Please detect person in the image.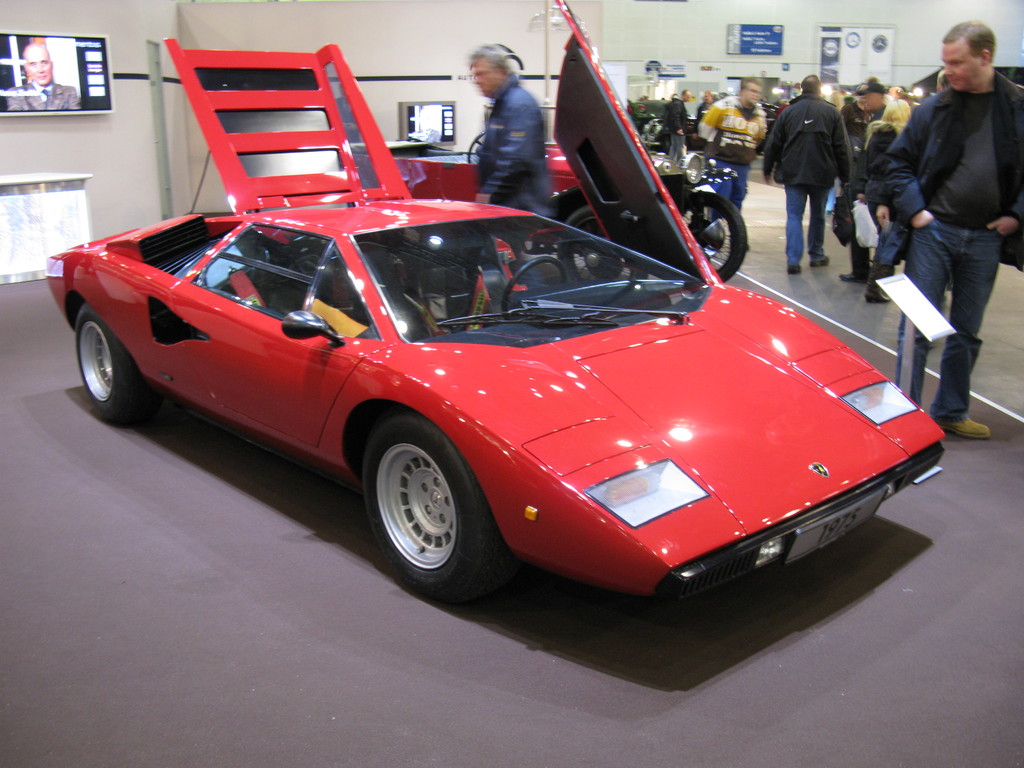
{"x1": 3, "y1": 36, "x2": 80, "y2": 112}.
